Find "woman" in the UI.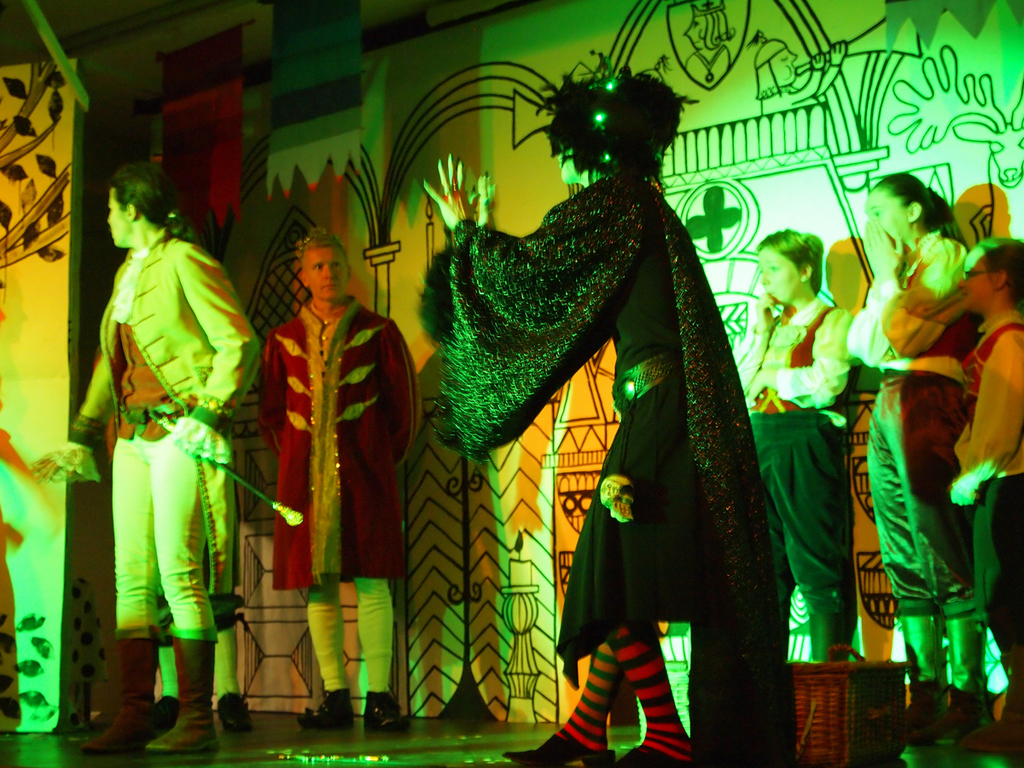
UI element at x1=417, y1=54, x2=780, y2=767.
